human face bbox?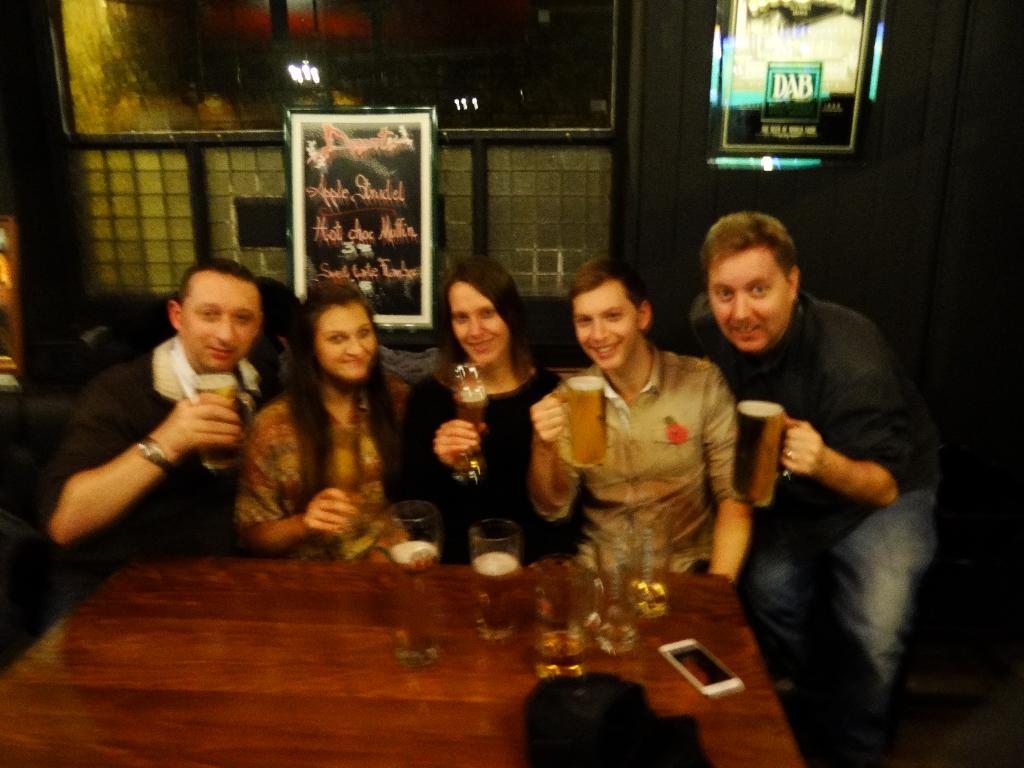
[575, 287, 639, 372]
